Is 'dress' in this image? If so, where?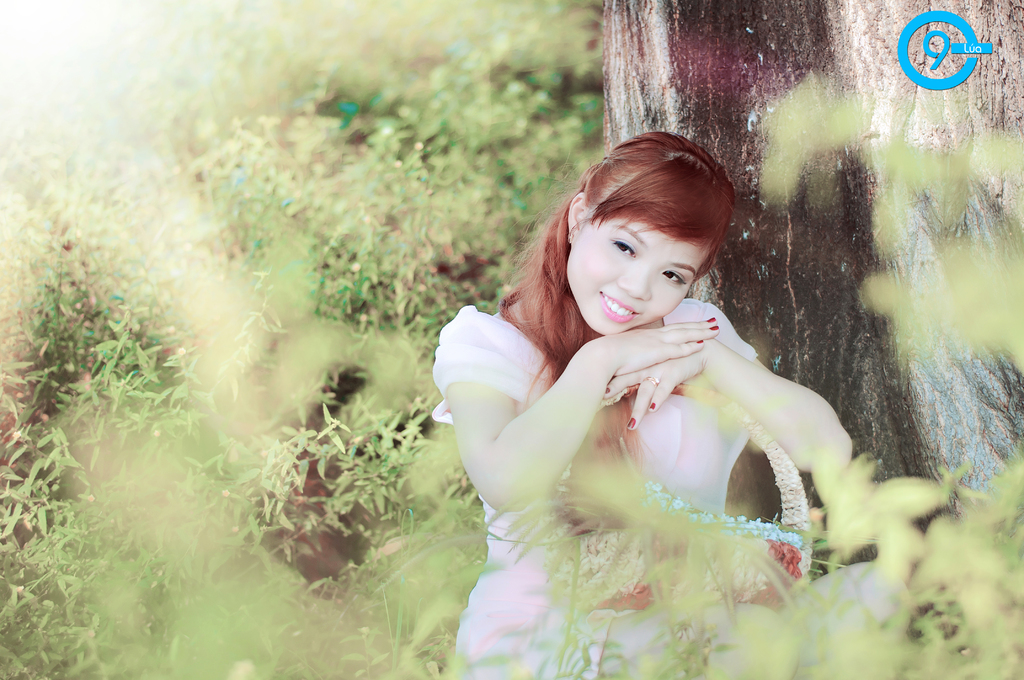
Yes, at (413,220,836,646).
